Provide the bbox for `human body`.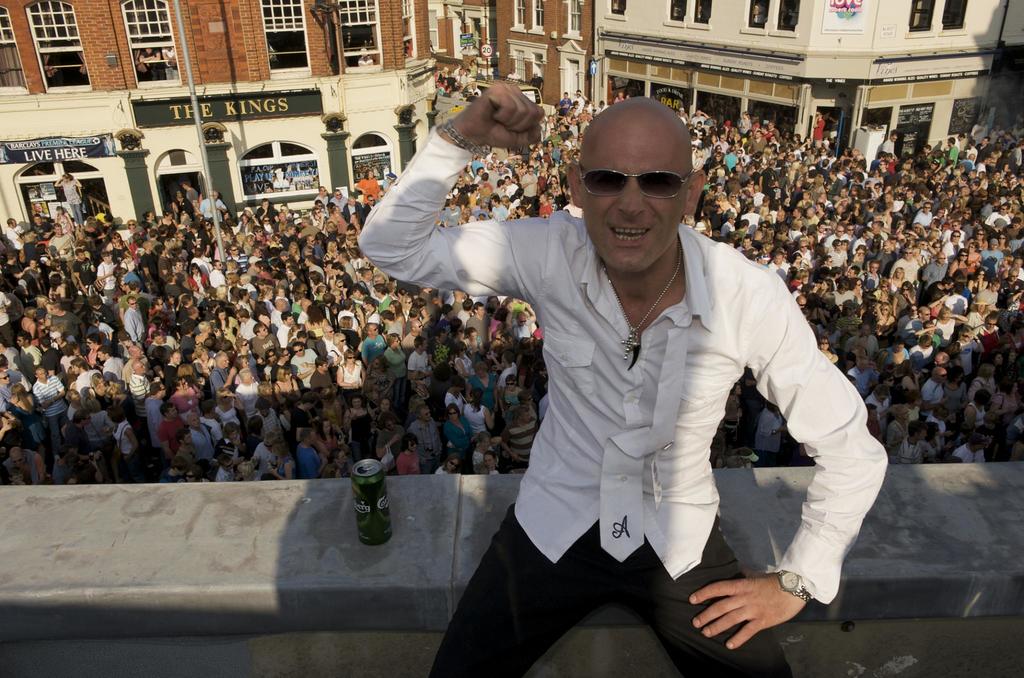
[761,218,774,239].
